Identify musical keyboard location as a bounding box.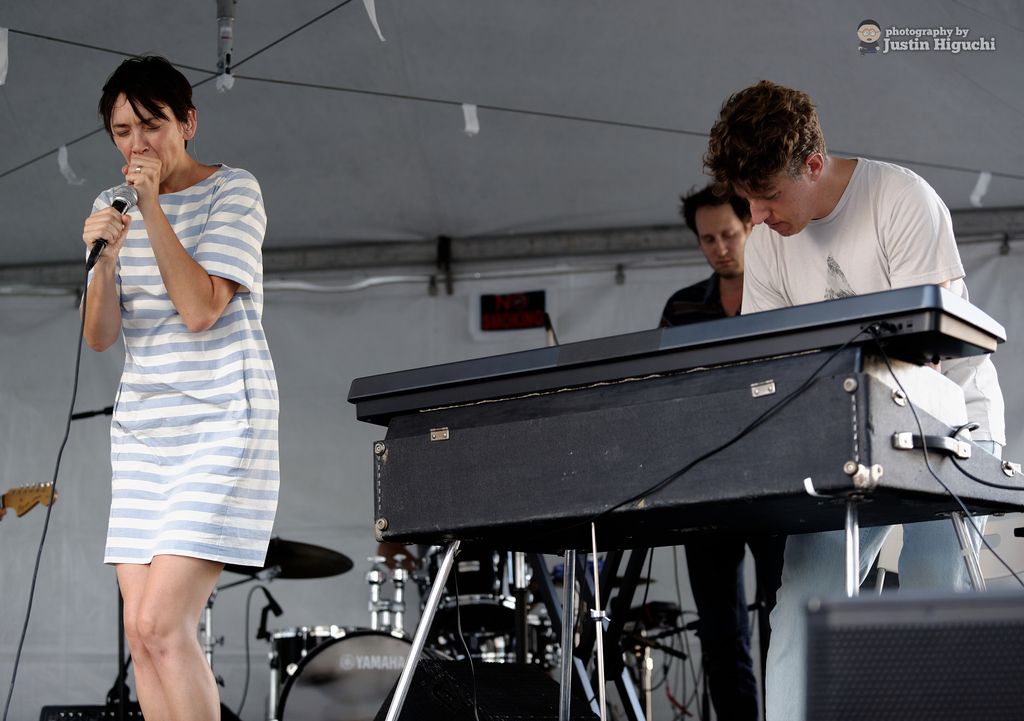
(left=348, top=283, right=1008, bottom=430).
